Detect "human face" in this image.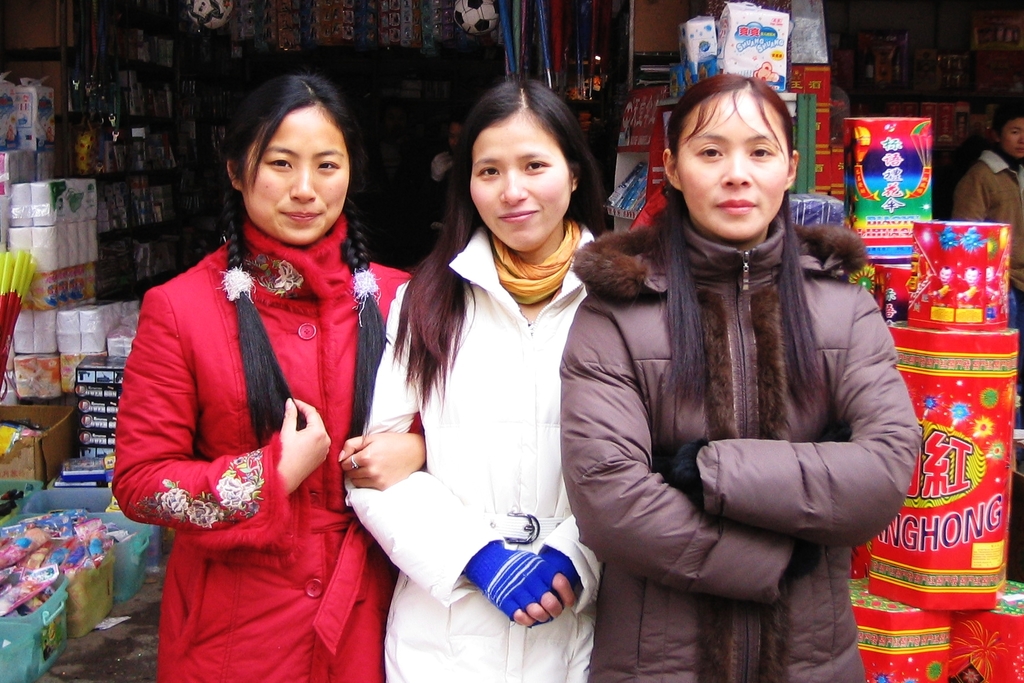
Detection: {"x1": 465, "y1": 123, "x2": 572, "y2": 256}.
